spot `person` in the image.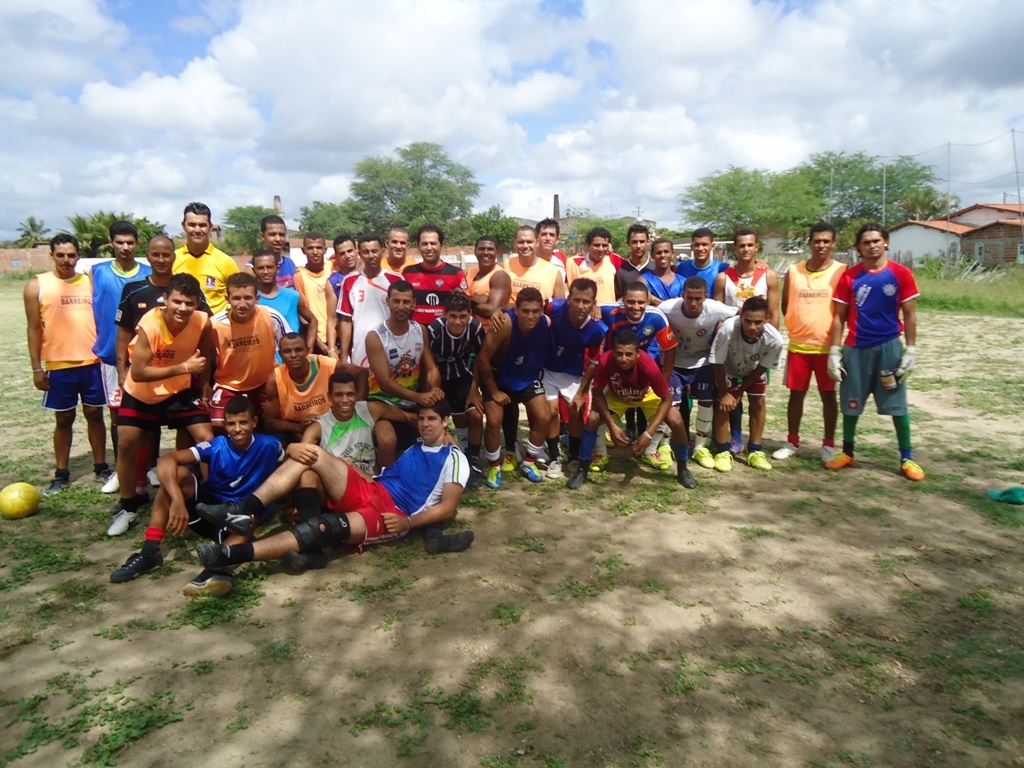
`person` found at rect(530, 218, 566, 272).
